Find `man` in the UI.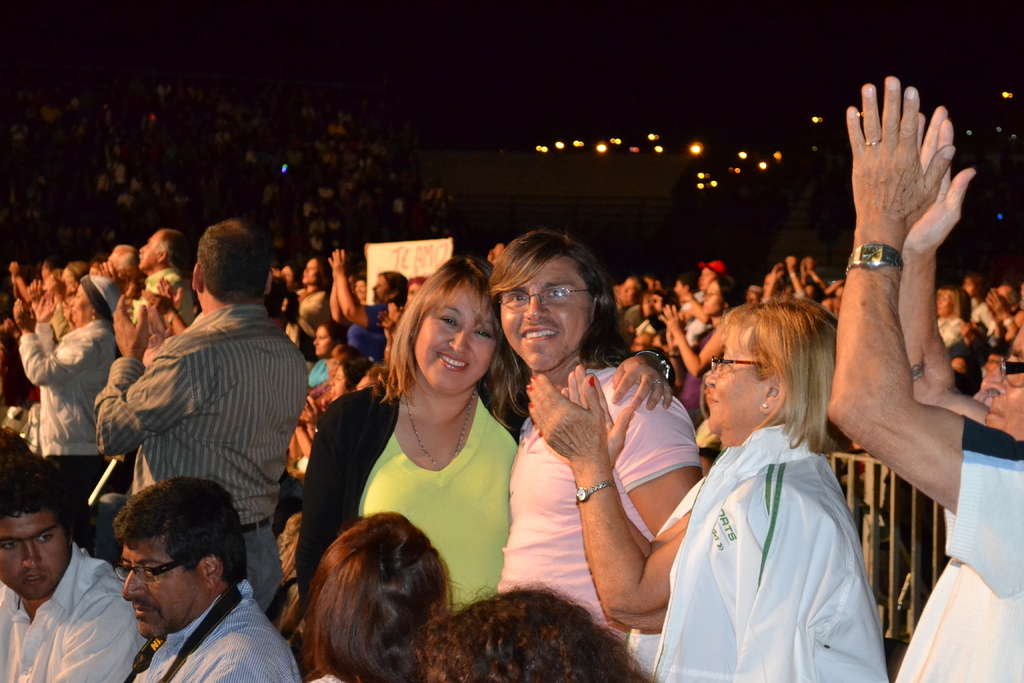
UI element at (824, 71, 1023, 682).
